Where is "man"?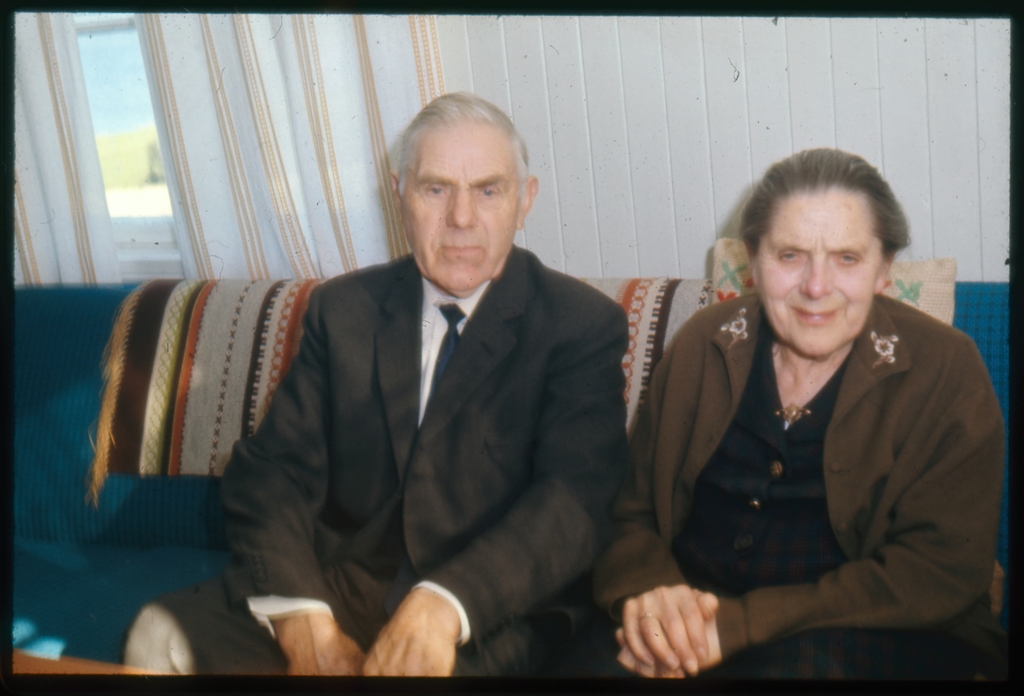
<bbox>118, 119, 666, 681</bbox>.
